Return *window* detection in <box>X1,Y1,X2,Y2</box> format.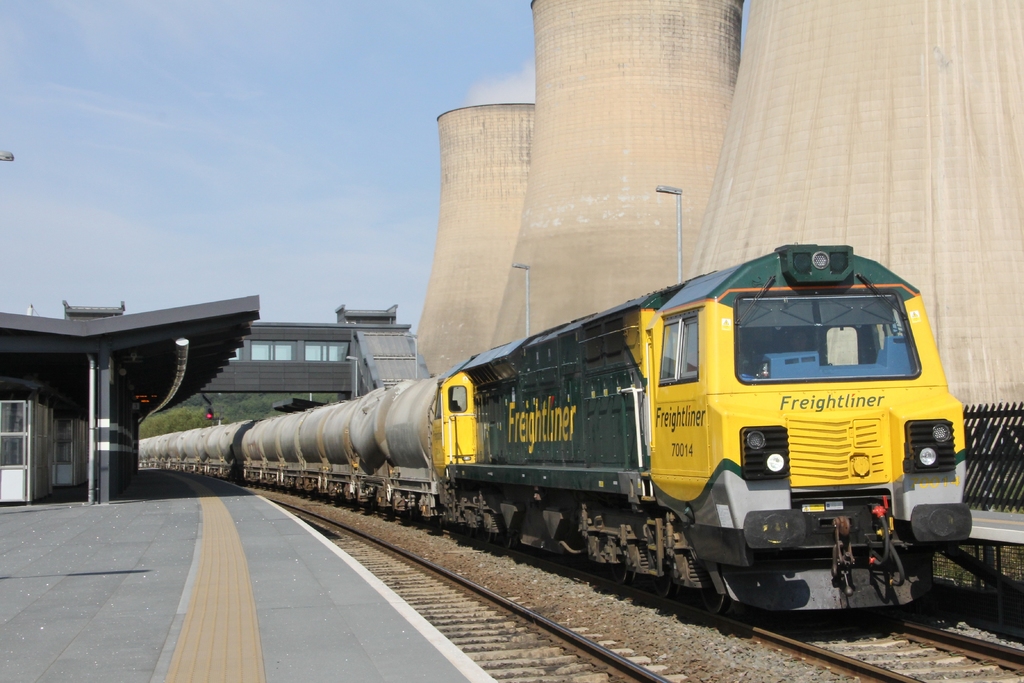
<box>659,309,702,382</box>.
